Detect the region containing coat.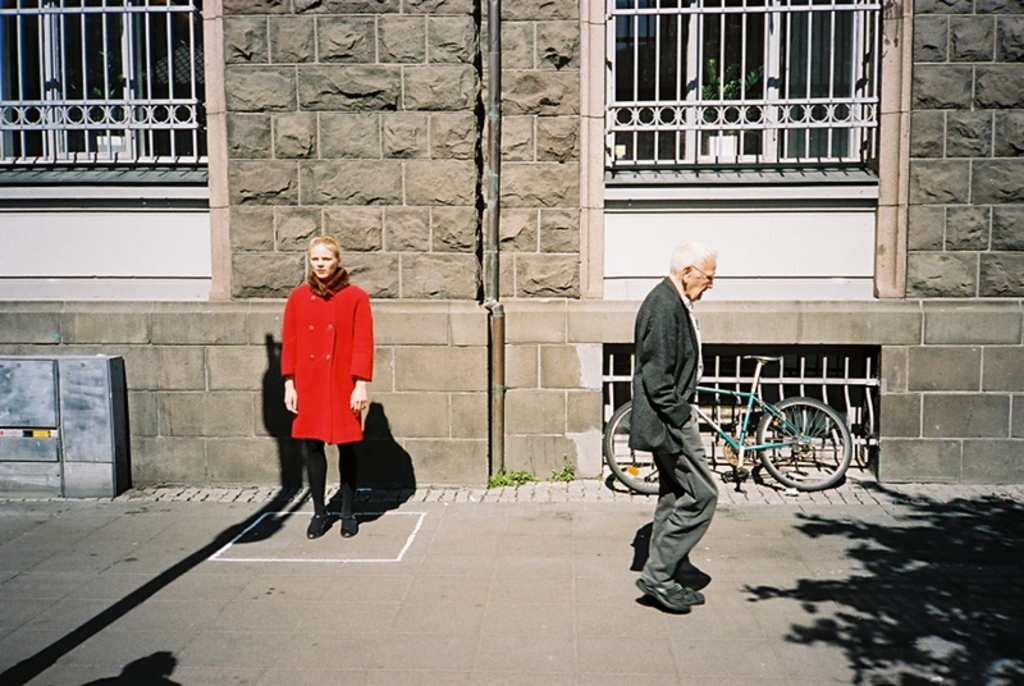
rect(280, 264, 375, 445).
